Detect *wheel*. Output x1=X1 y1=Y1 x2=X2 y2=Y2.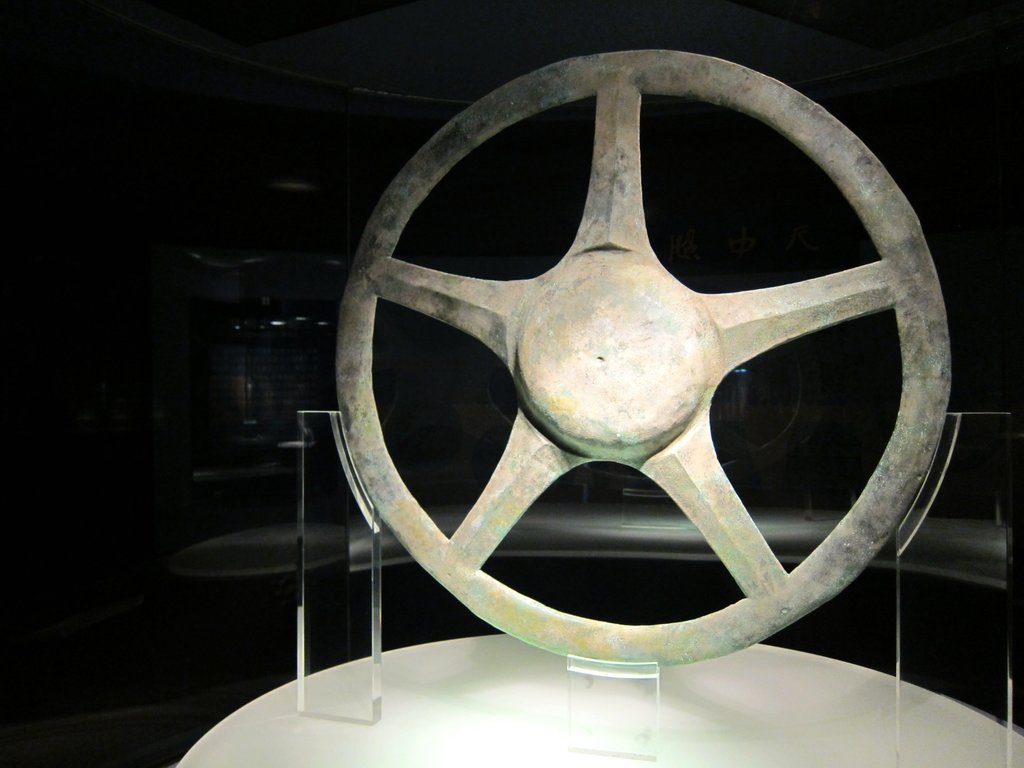
x1=333 y1=47 x2=947 y2=667.
